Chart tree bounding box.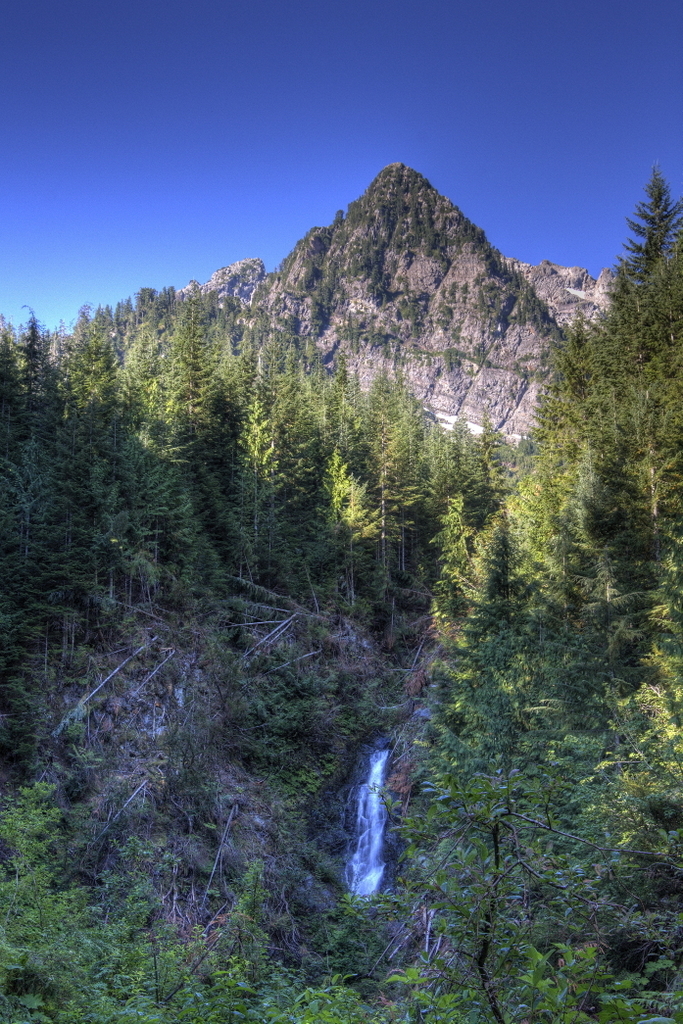
Charted: x1=188, y1=286, x2=351, y2=577.
